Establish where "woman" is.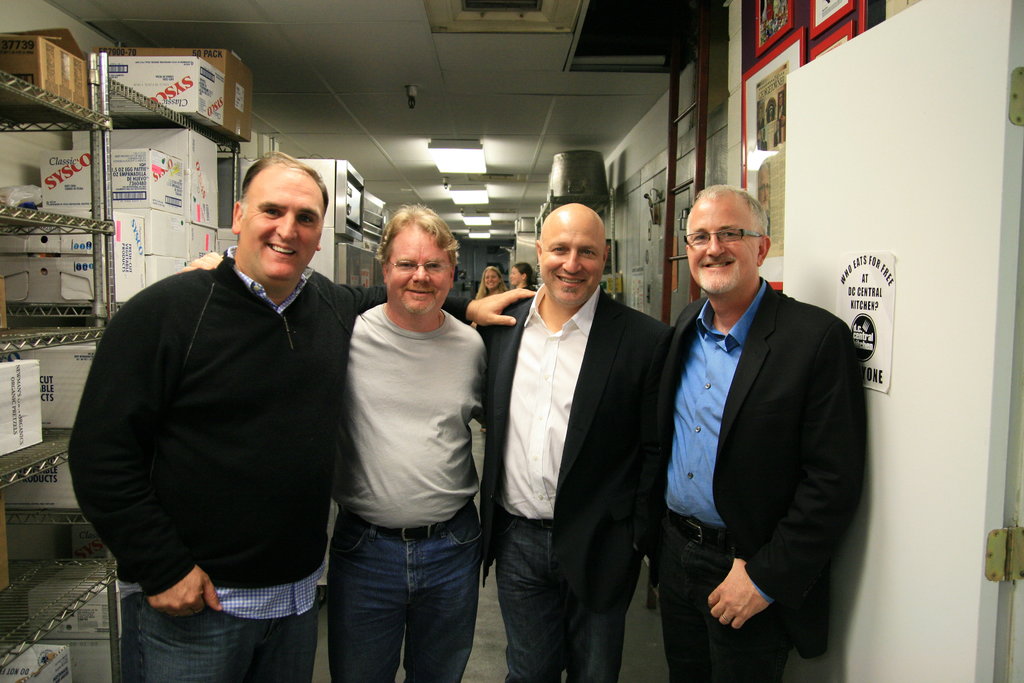
Established at bbox(508, 260, 540, 296).
